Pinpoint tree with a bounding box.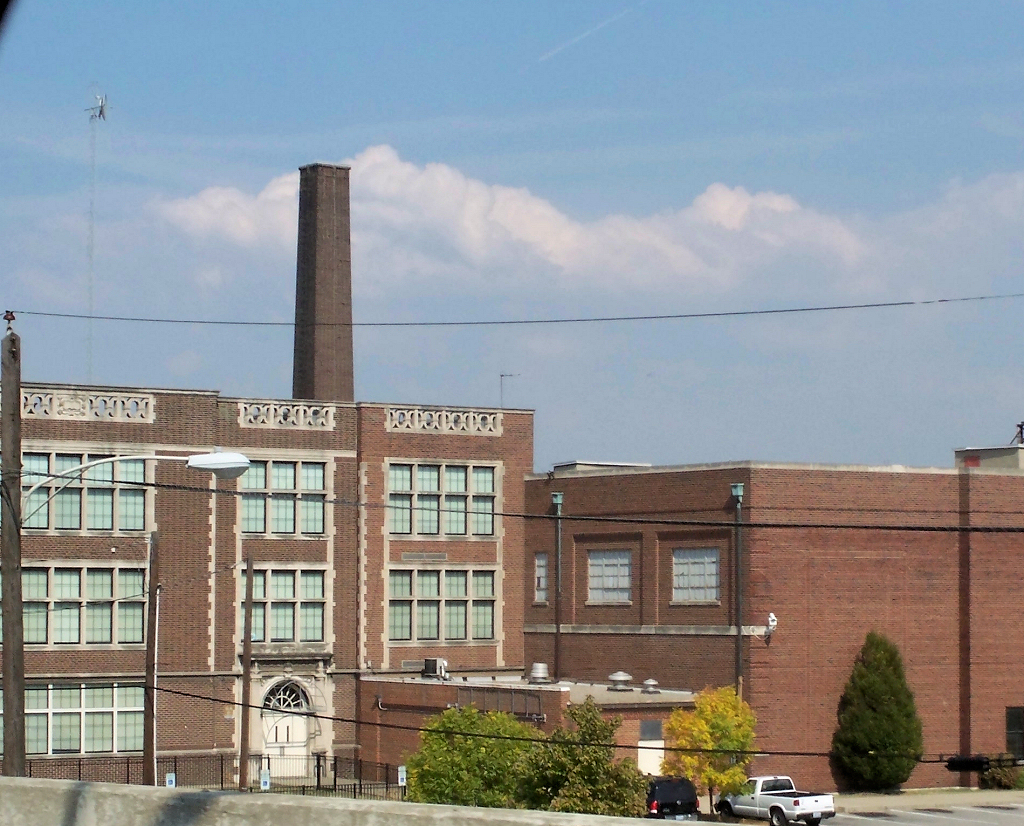
left=659, top=683, right=754, bottom=814.
